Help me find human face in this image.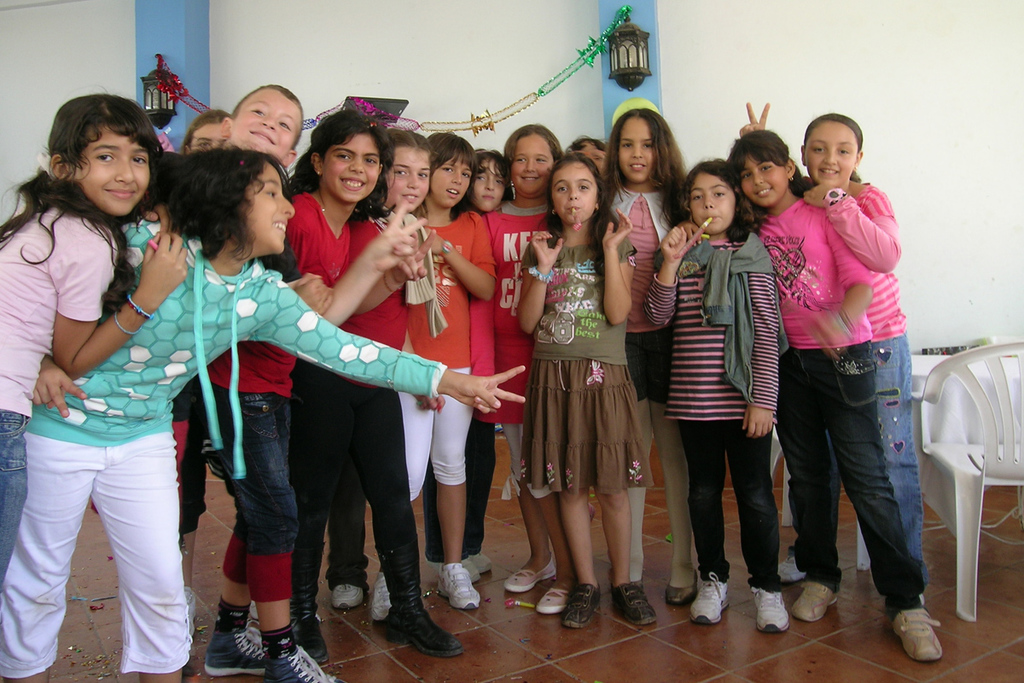
Found it: [386,142,432,215].
